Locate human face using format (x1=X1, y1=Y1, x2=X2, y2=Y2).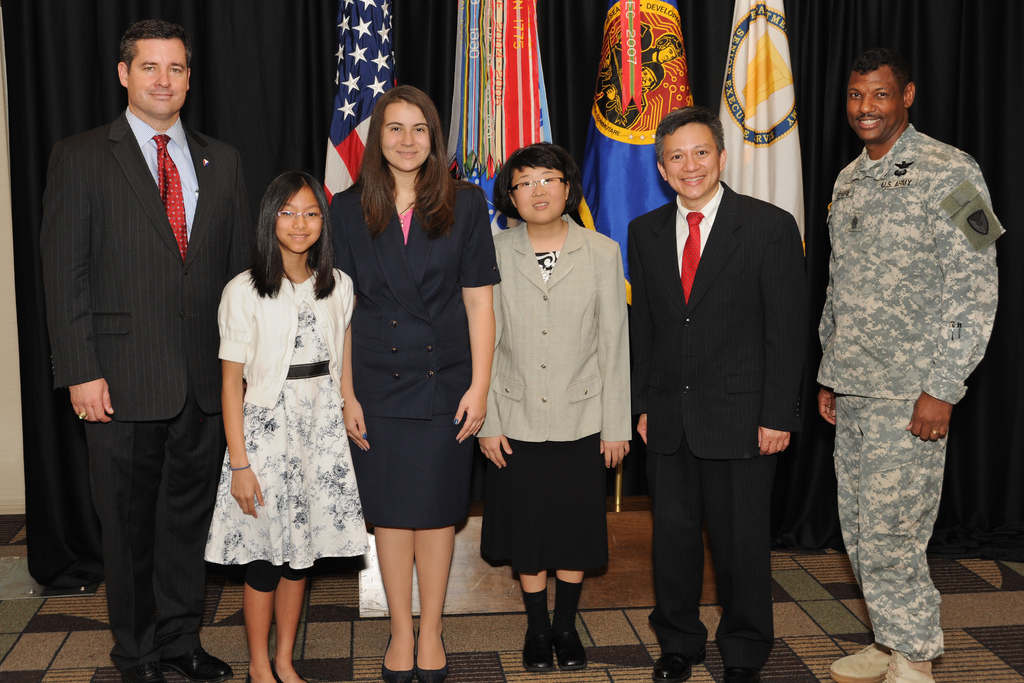
(x1=128, y1=40, x2=184, y2=120).
